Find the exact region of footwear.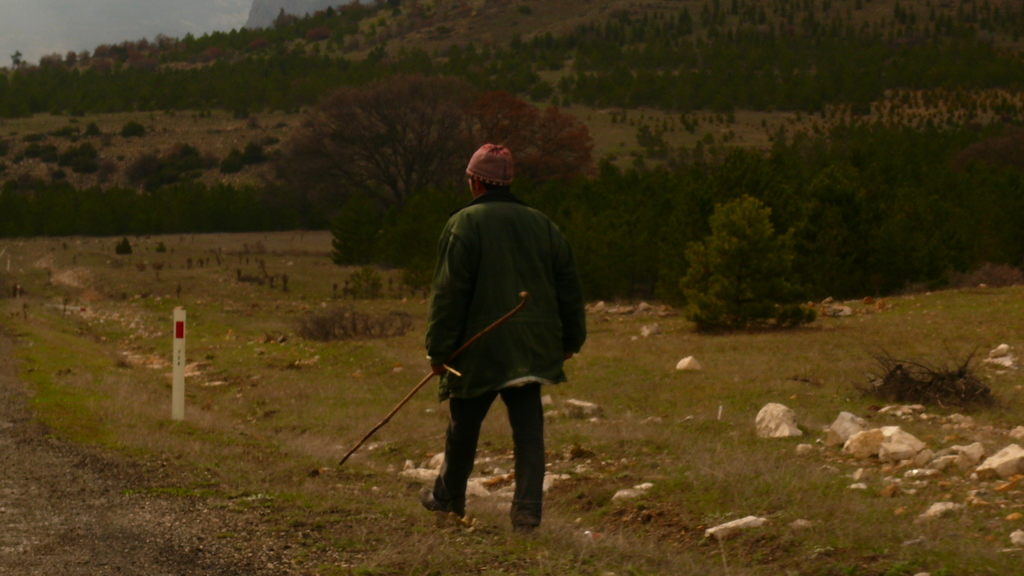
Exact region: 512, 507, 541, 525.
